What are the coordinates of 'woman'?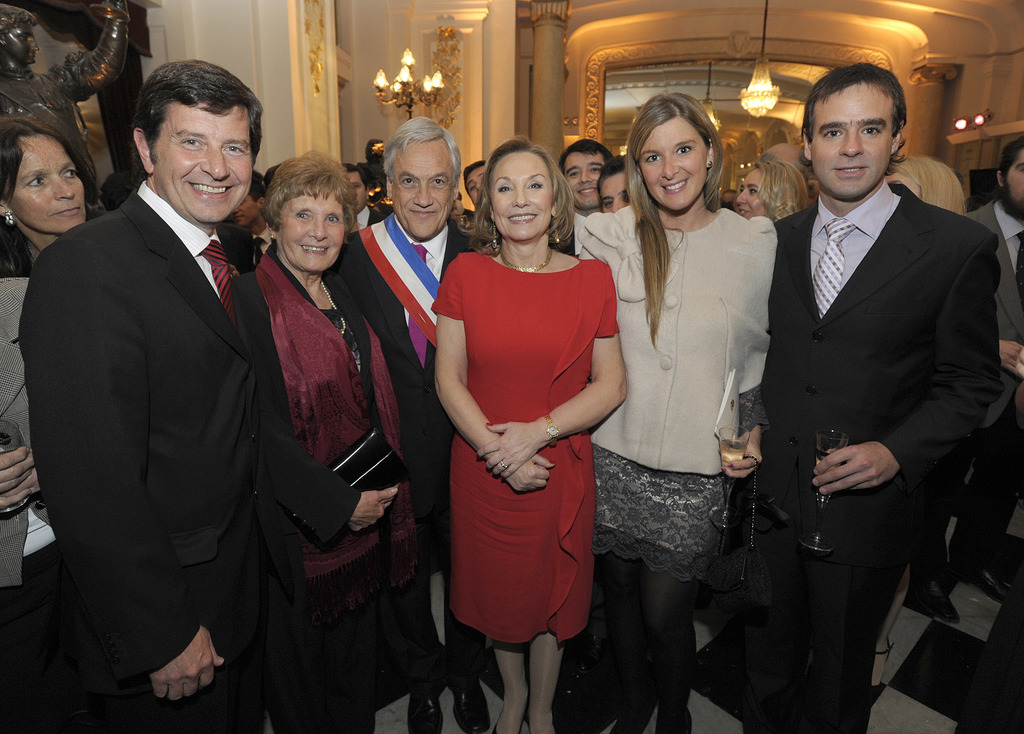
select_region(599, 150, 637, 216).
